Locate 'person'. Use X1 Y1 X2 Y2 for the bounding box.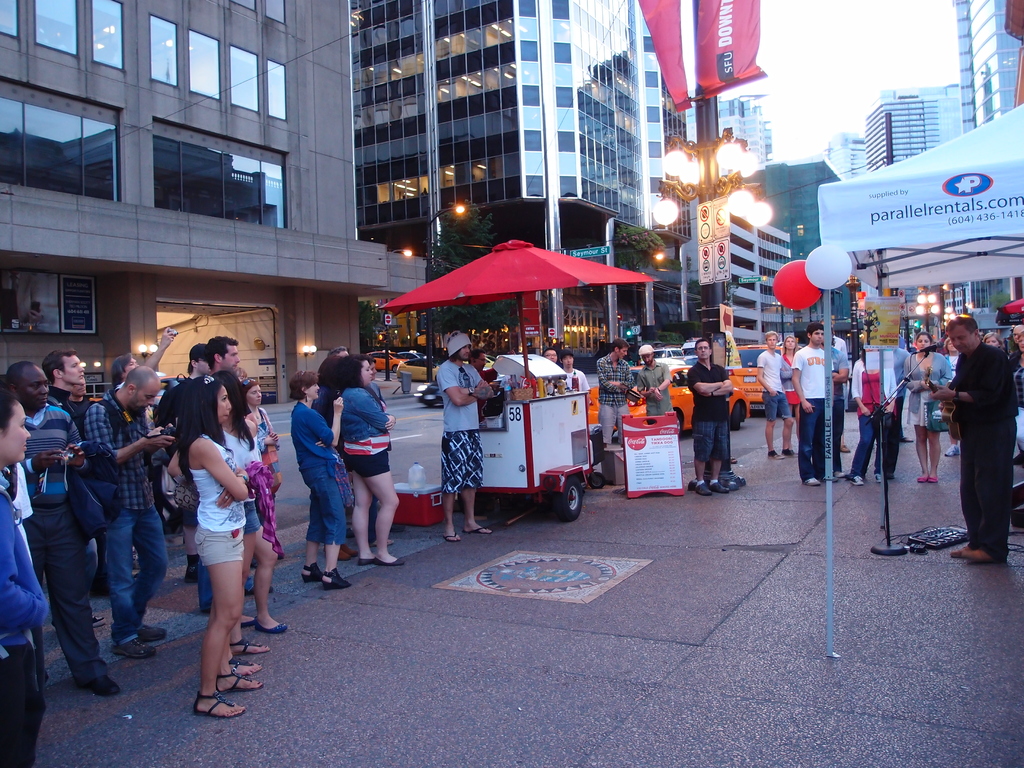
196 371 255 718.
